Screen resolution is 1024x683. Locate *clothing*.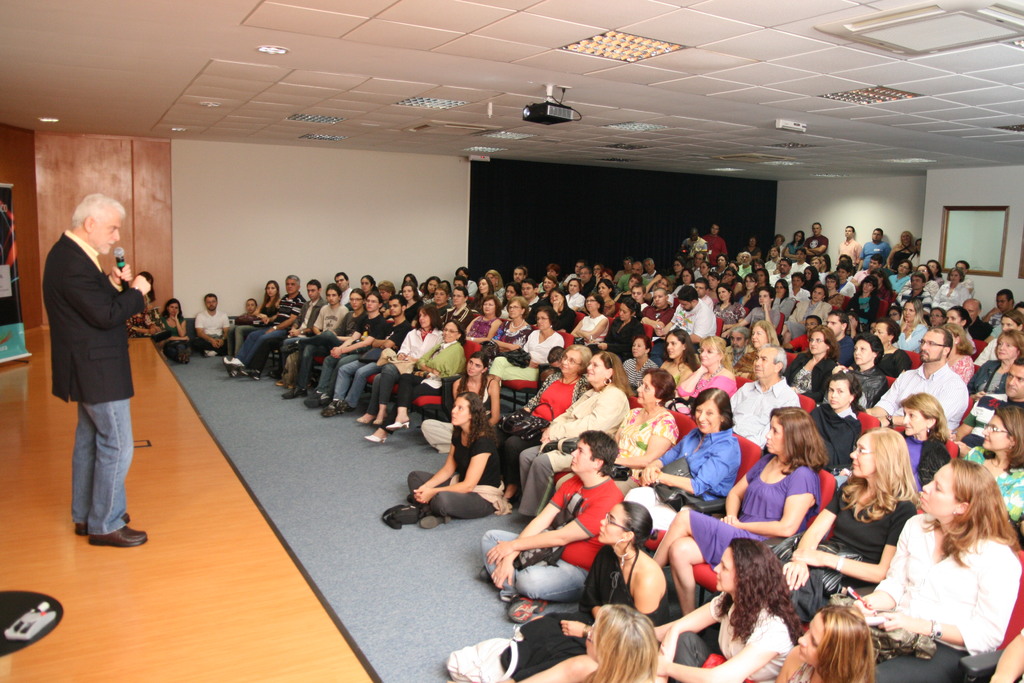
crop(514, 379, 628, 518).
